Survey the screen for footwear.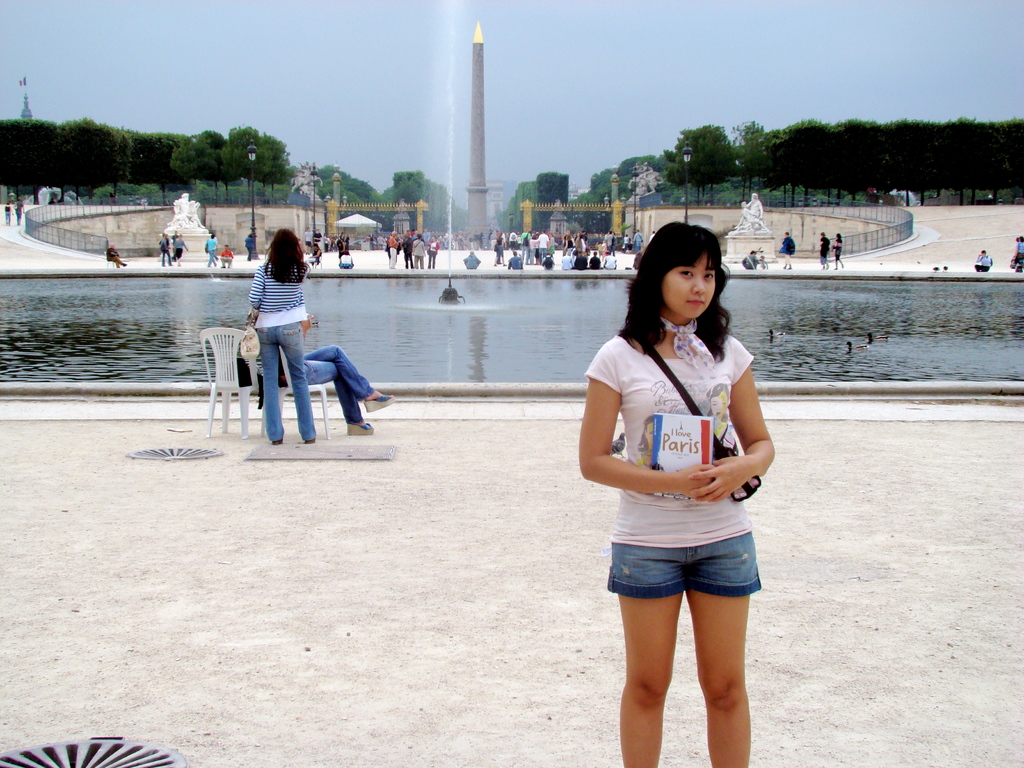
Survey found: 369/390/397/421.
